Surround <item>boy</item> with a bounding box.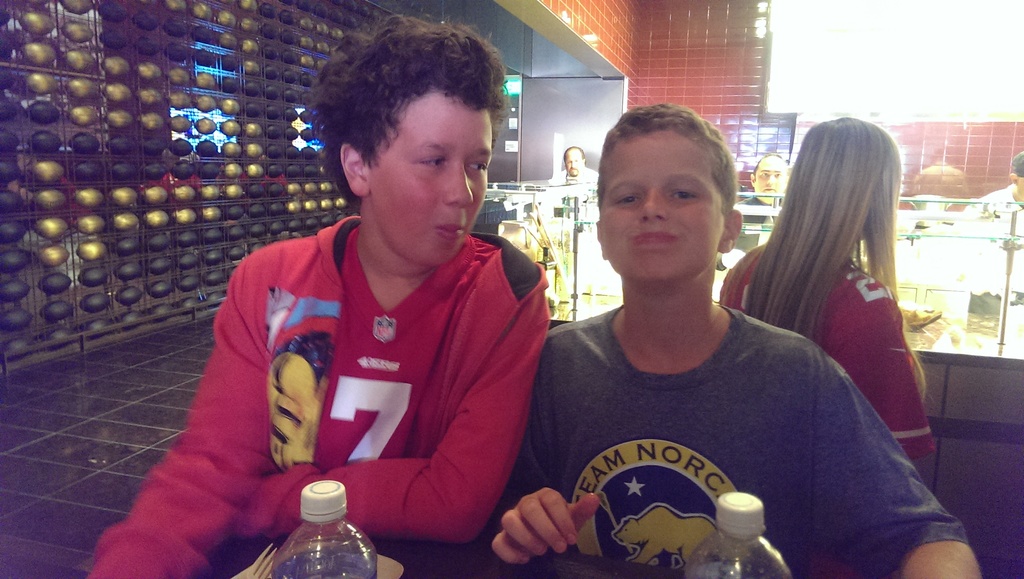
bbox=(961, 147, 1023, 211).
